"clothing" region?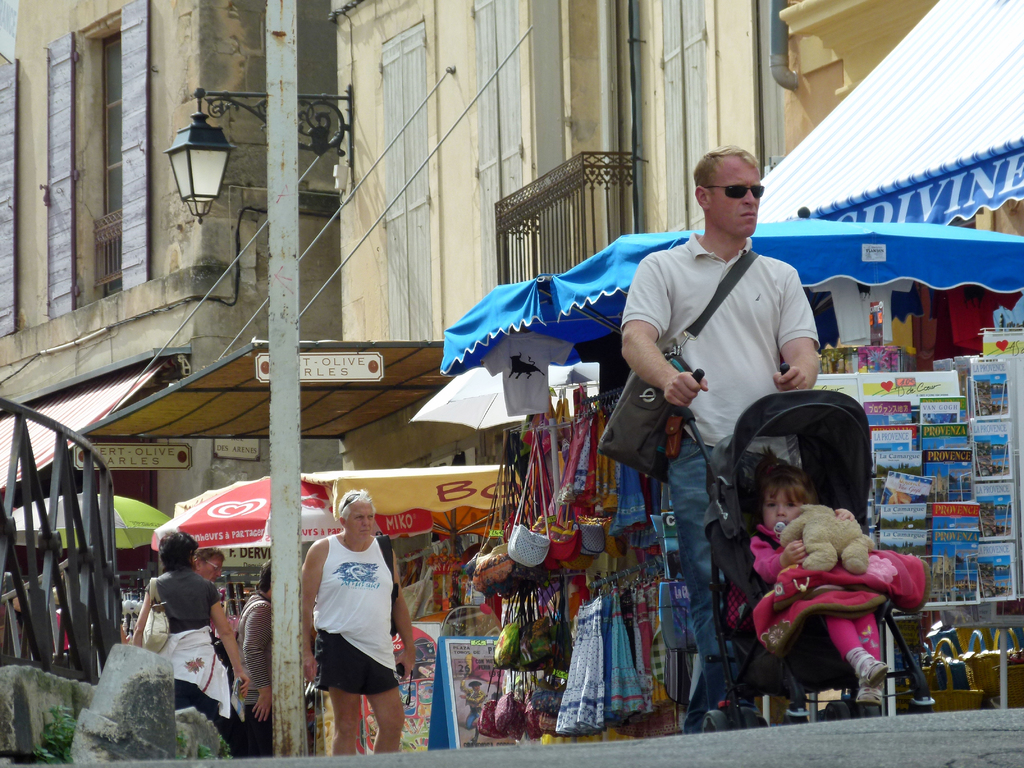
region(145, 567, 234, 744)
